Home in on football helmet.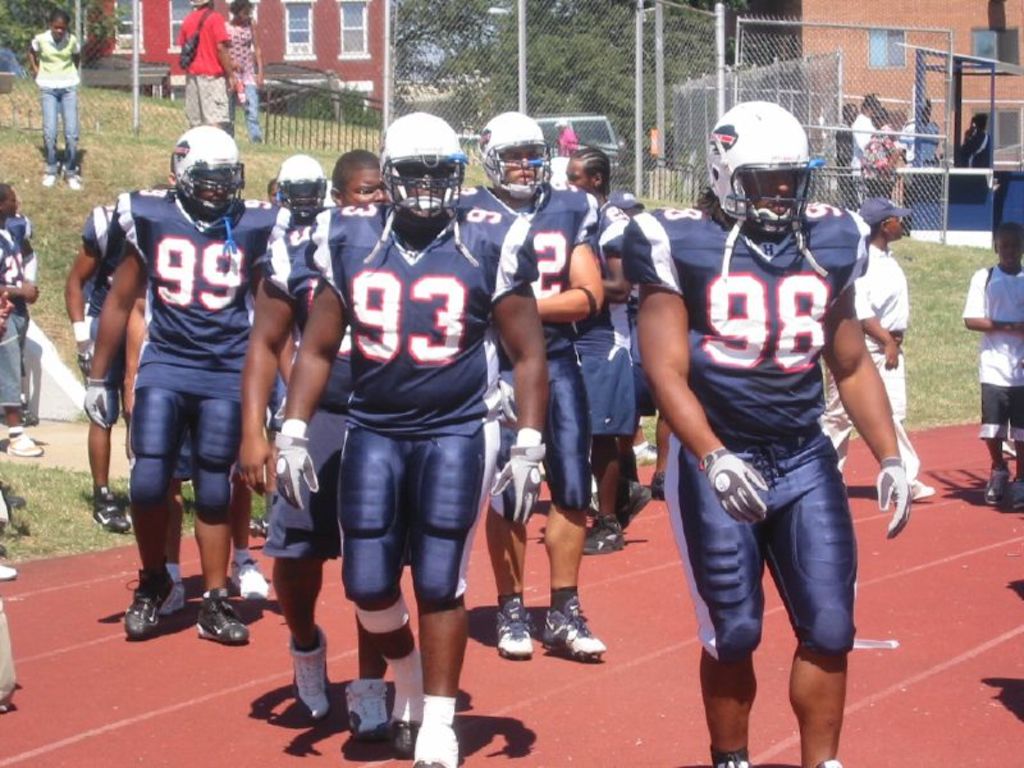
Homed in at select_region(273, 152, 328, 223).
